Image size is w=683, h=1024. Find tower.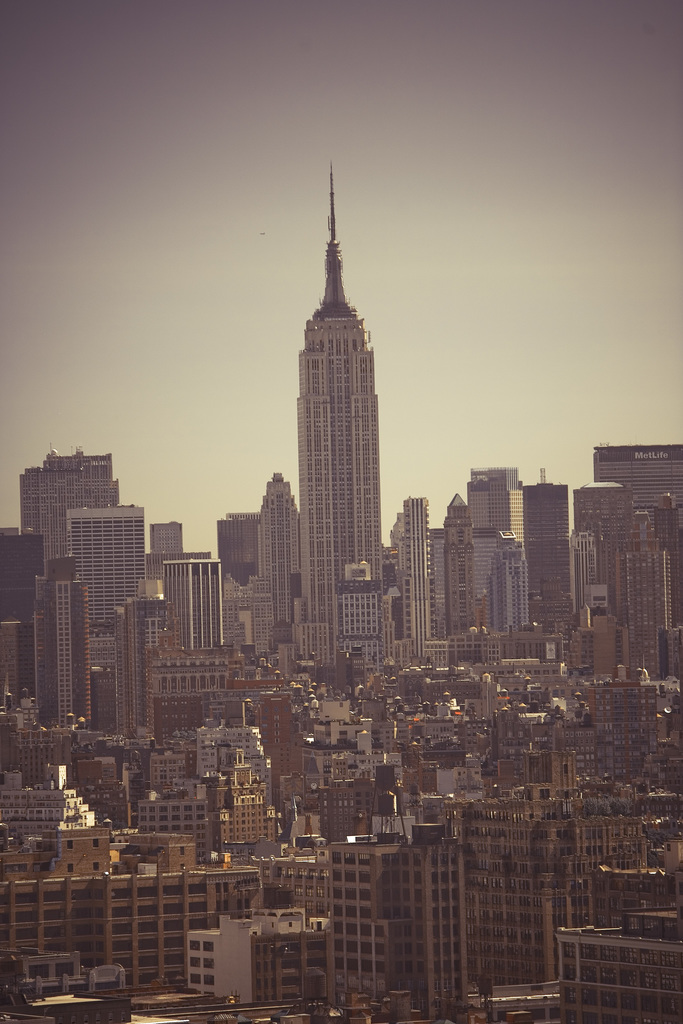
box(523, 467, 573, 611).
